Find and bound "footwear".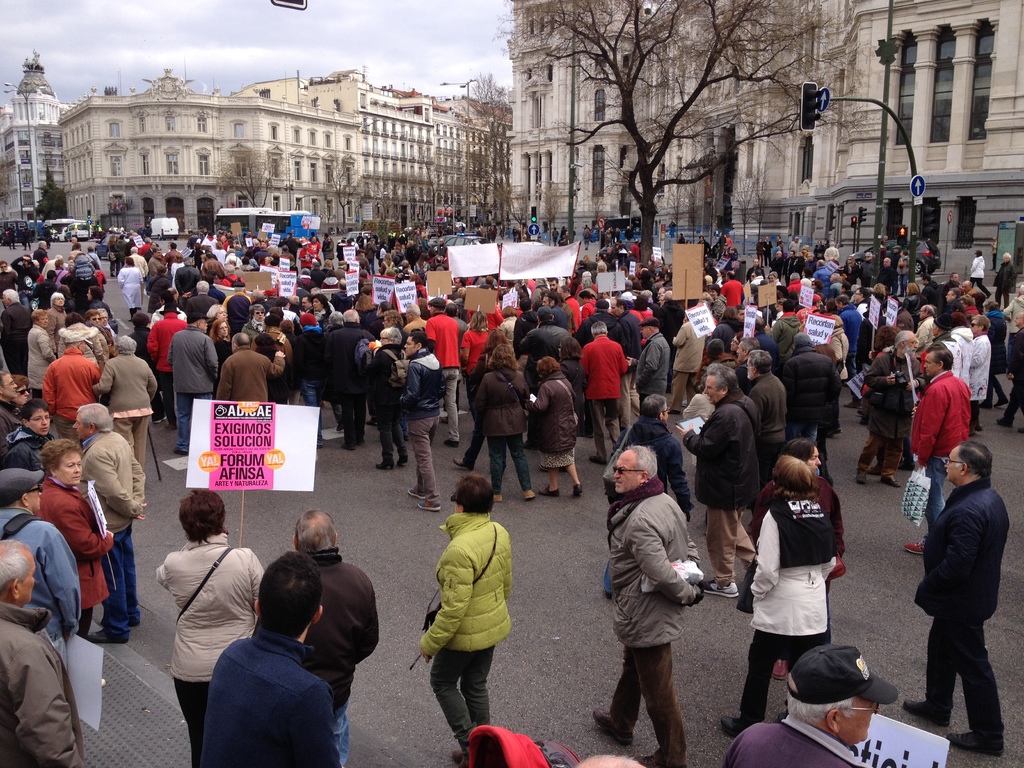
Bound: box(538, 480, 561, 497).
